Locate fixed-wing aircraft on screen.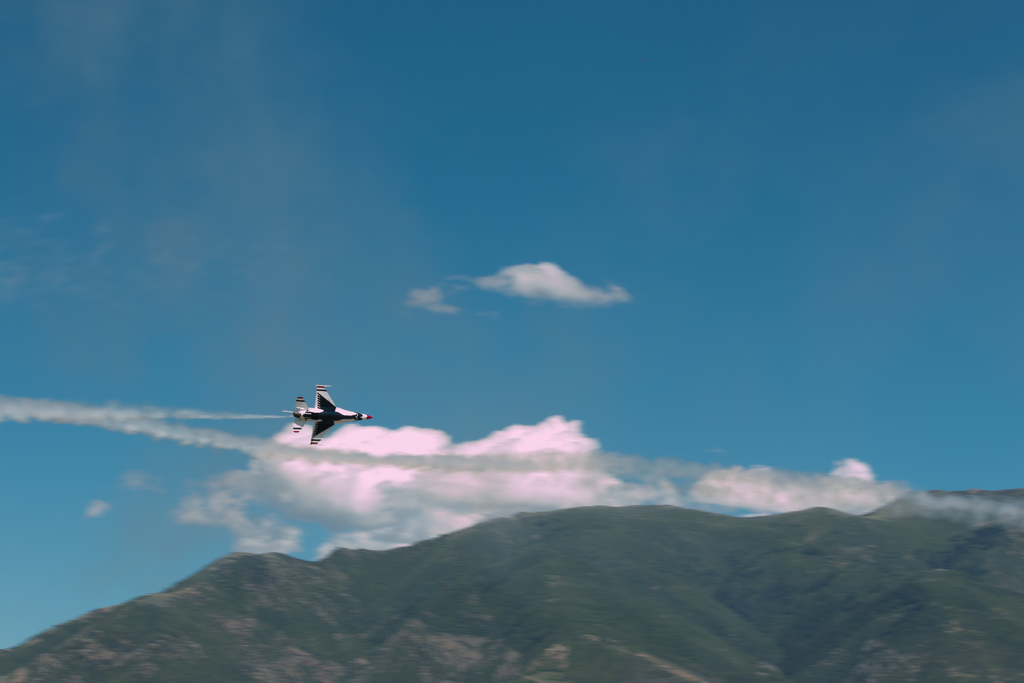
On screen at bbox=(285, 383, 374, 448).
